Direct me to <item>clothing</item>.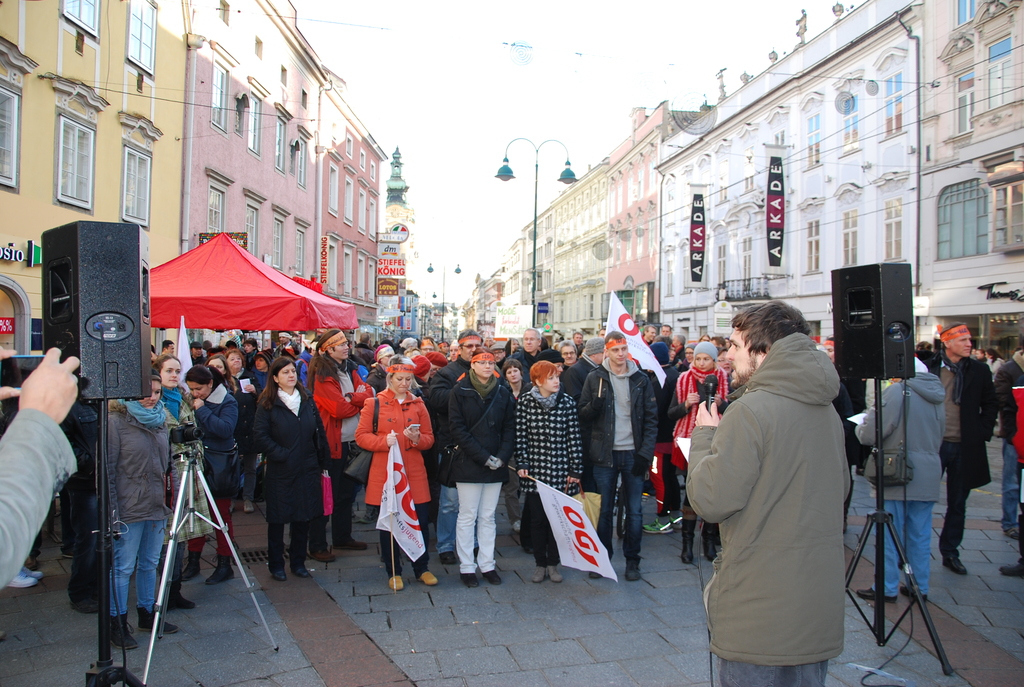
Direction: [191, 383, 237, 557].
